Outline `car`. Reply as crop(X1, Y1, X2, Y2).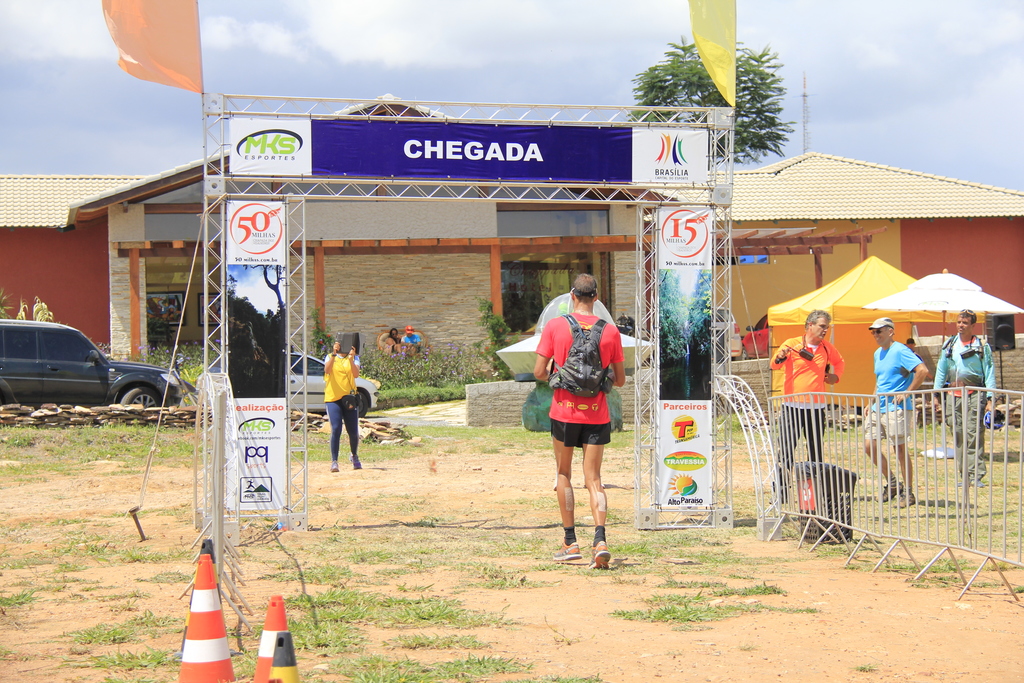
crop(194, 352, 379, 420).
